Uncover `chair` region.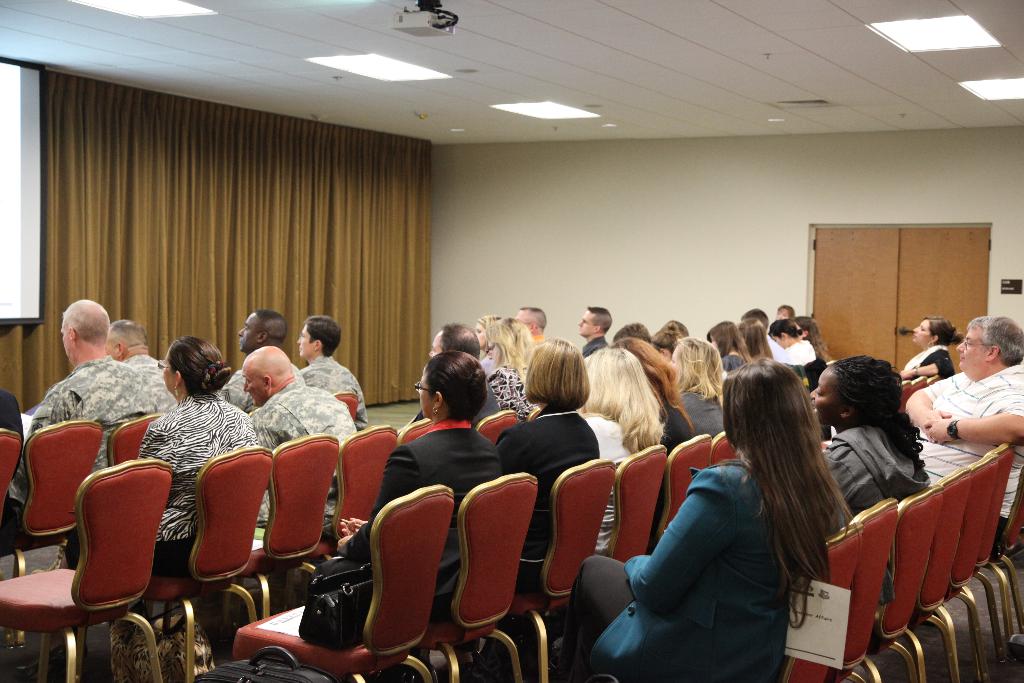
Uncovered: bbox(477, 409, 519, 445).
